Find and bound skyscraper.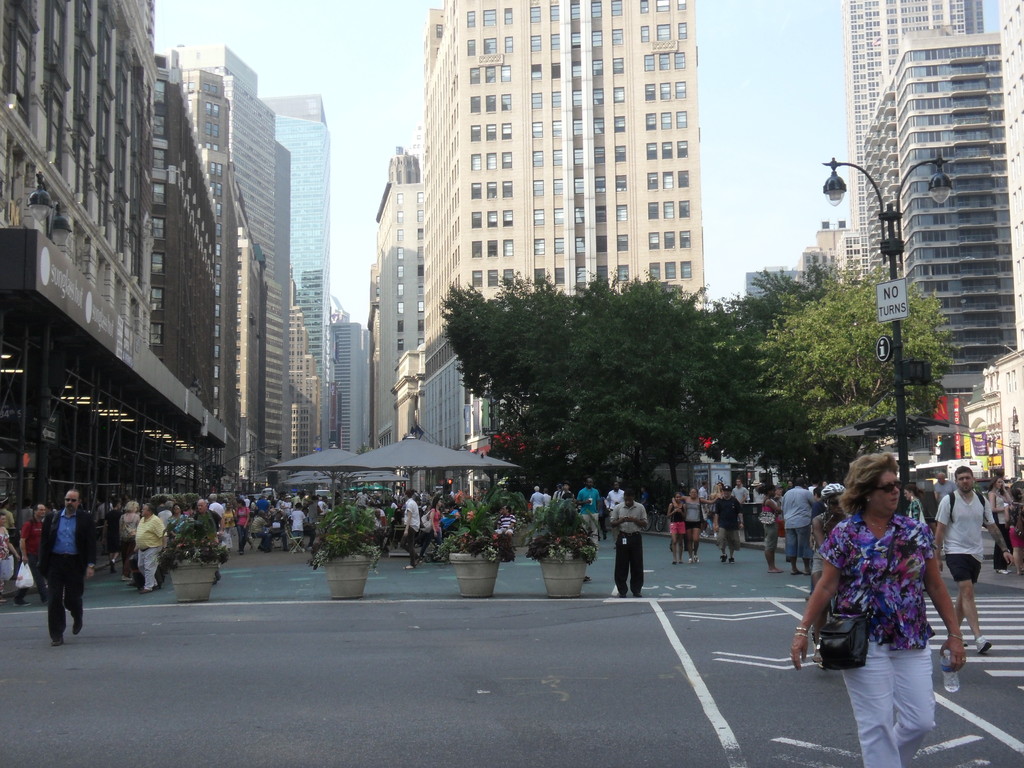
Bound: 847/0/986/282.
